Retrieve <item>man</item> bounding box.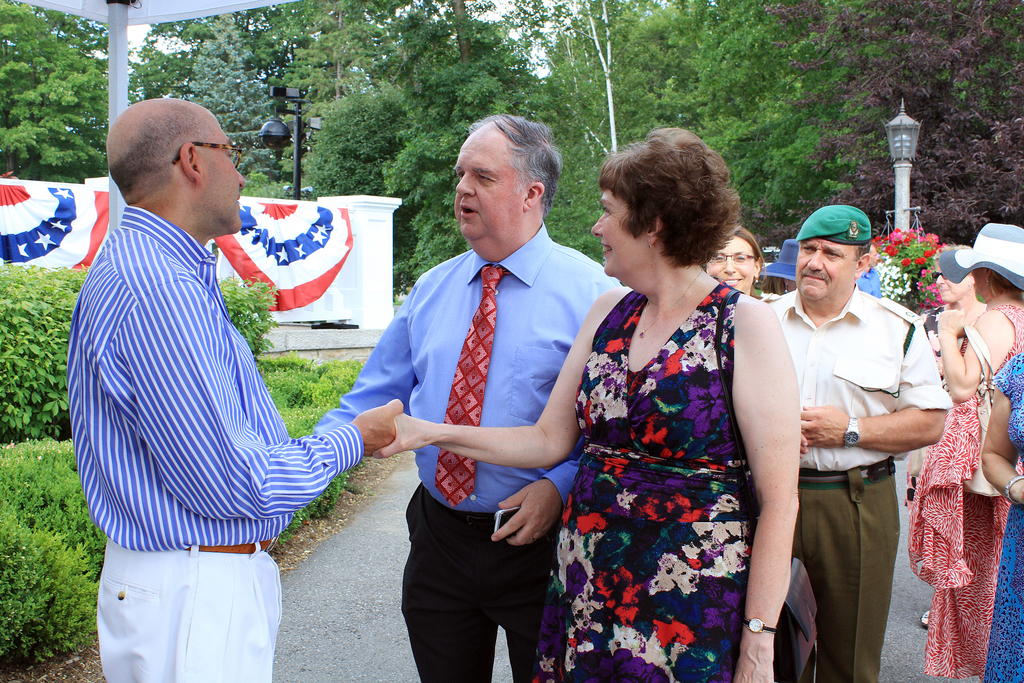
Bounding box: x1=758, y1=201, x2=954, y2=682.
